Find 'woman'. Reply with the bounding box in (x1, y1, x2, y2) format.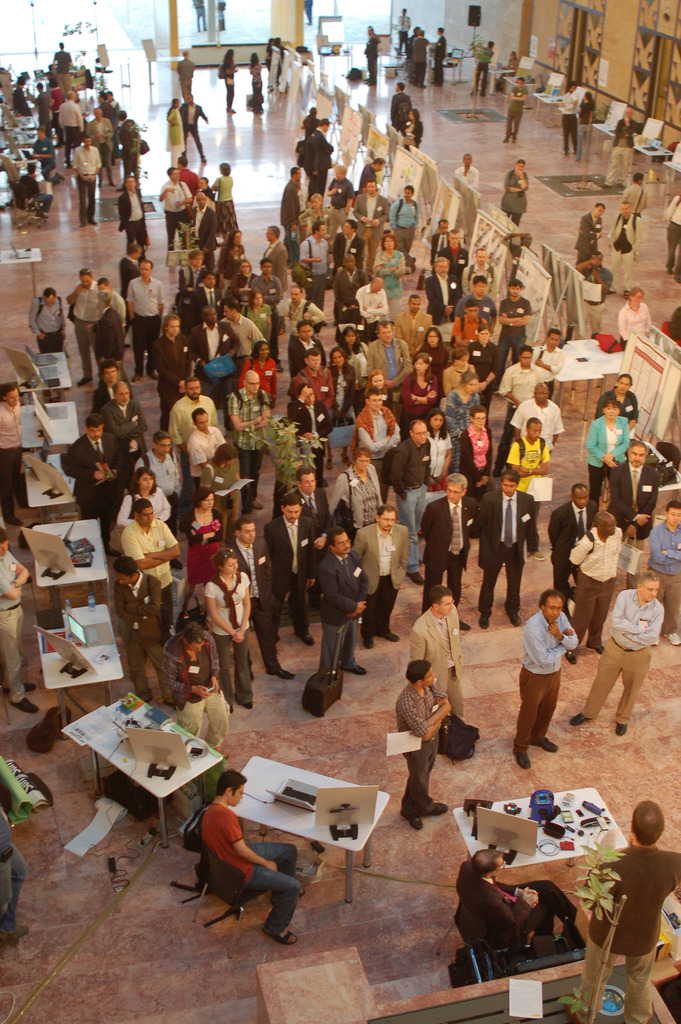
(217, 227, 250, 299).
